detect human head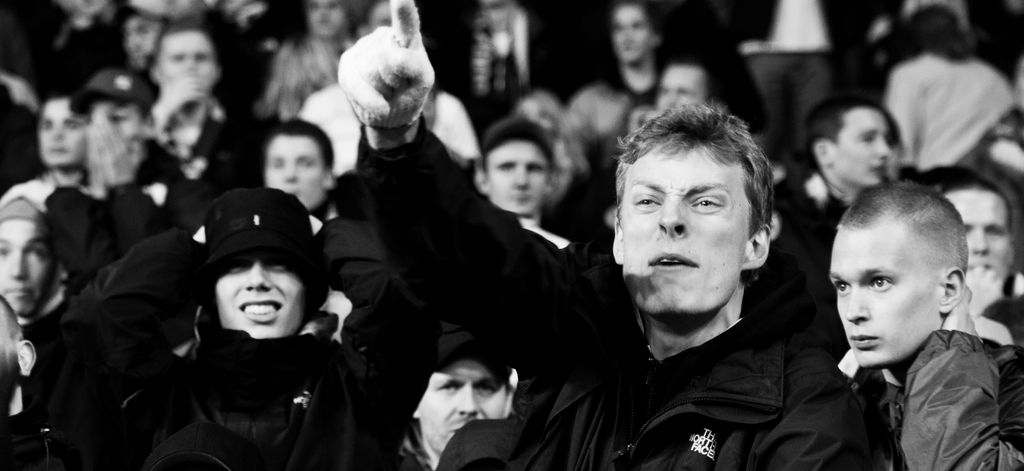
select_region(0, 294, 34, 406)
